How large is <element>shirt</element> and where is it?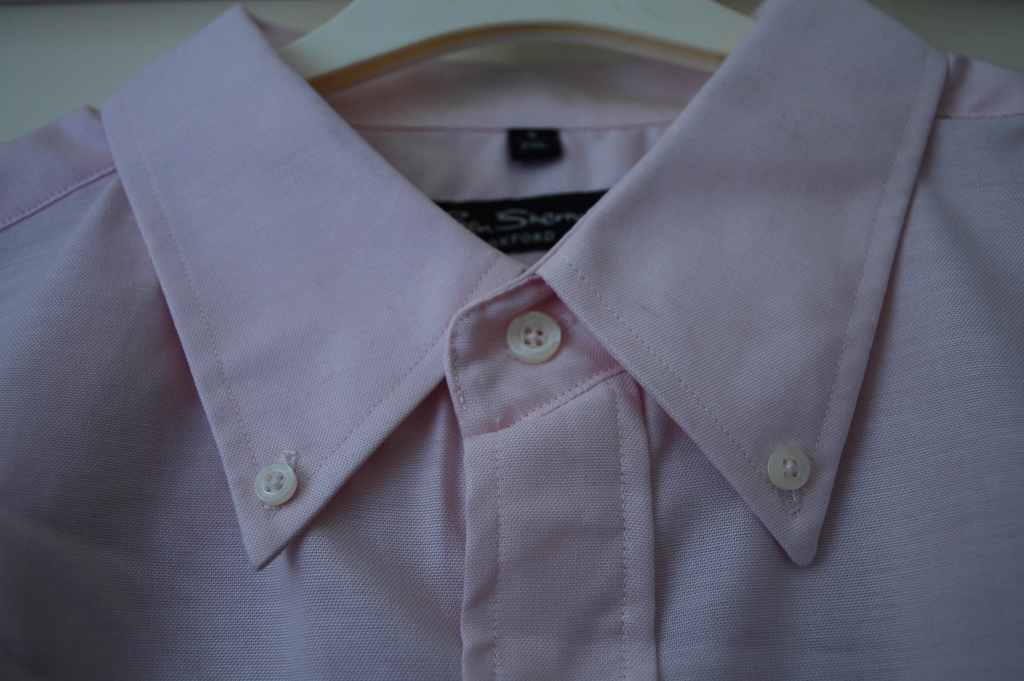
Bounding box: [left=0, top=0, right=1023, bottom=680].
